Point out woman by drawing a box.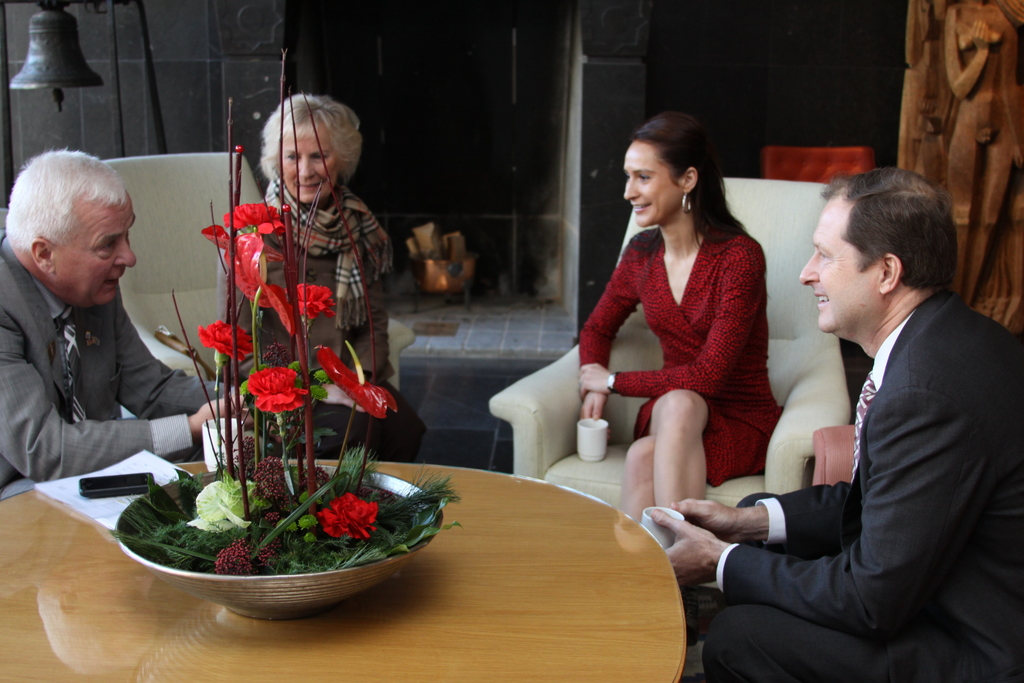
(209,94,429,465).
